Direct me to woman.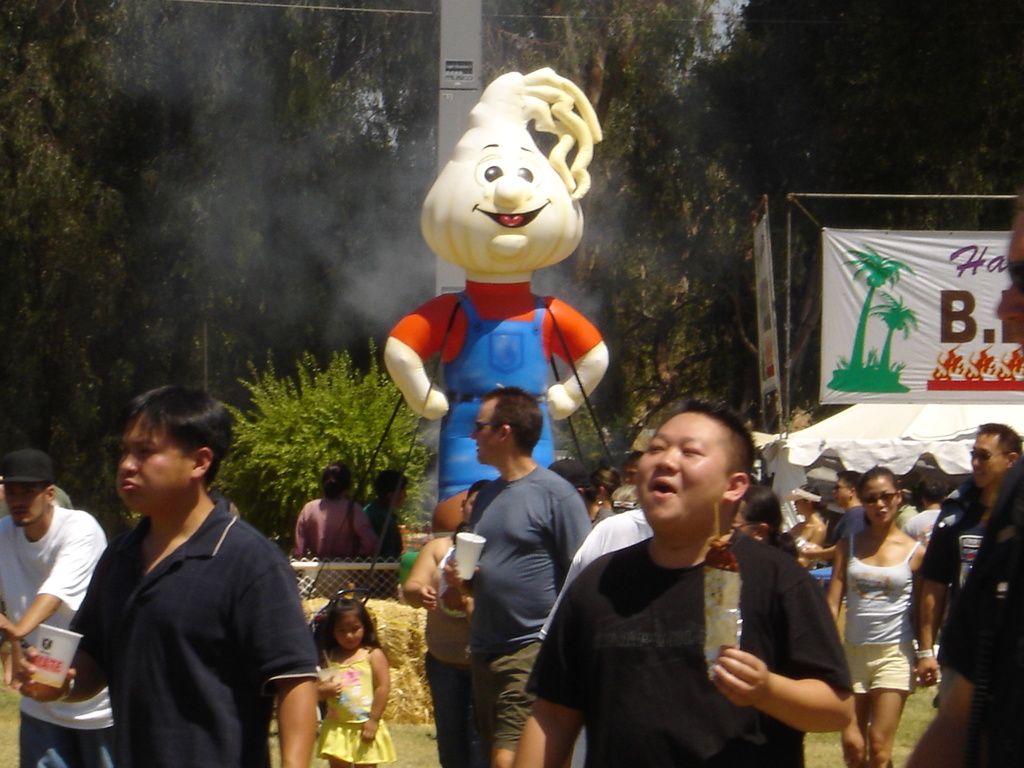
Direction: box(589, 466, 623, 511).
